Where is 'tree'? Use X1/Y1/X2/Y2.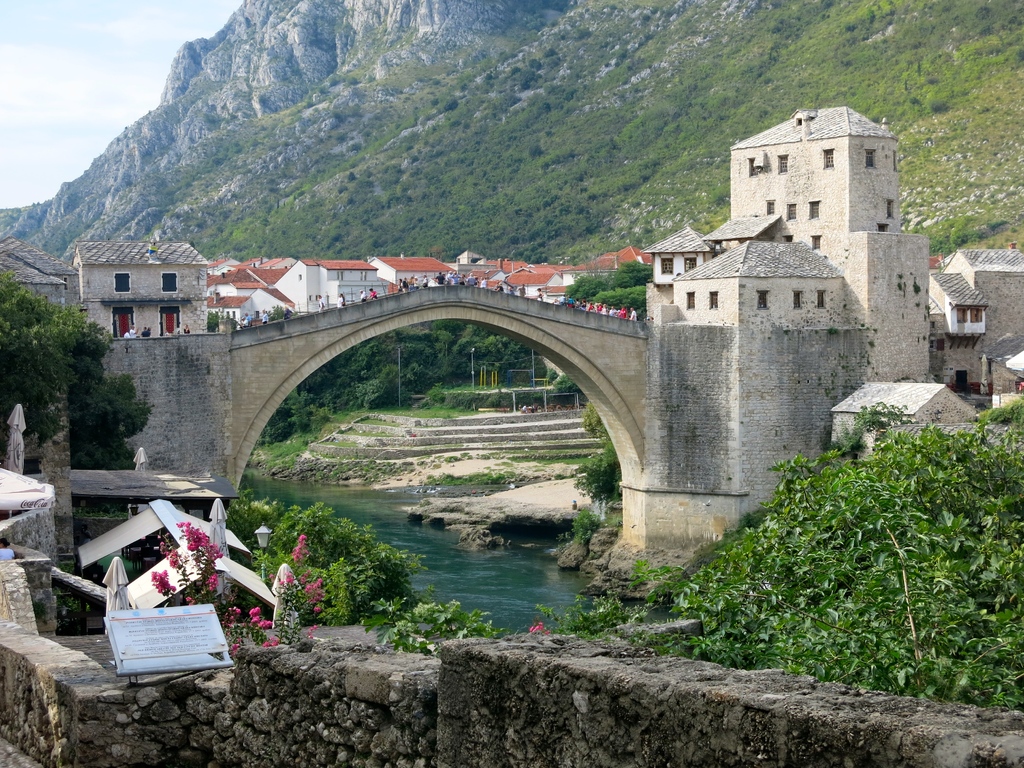
574/451/622/502.
